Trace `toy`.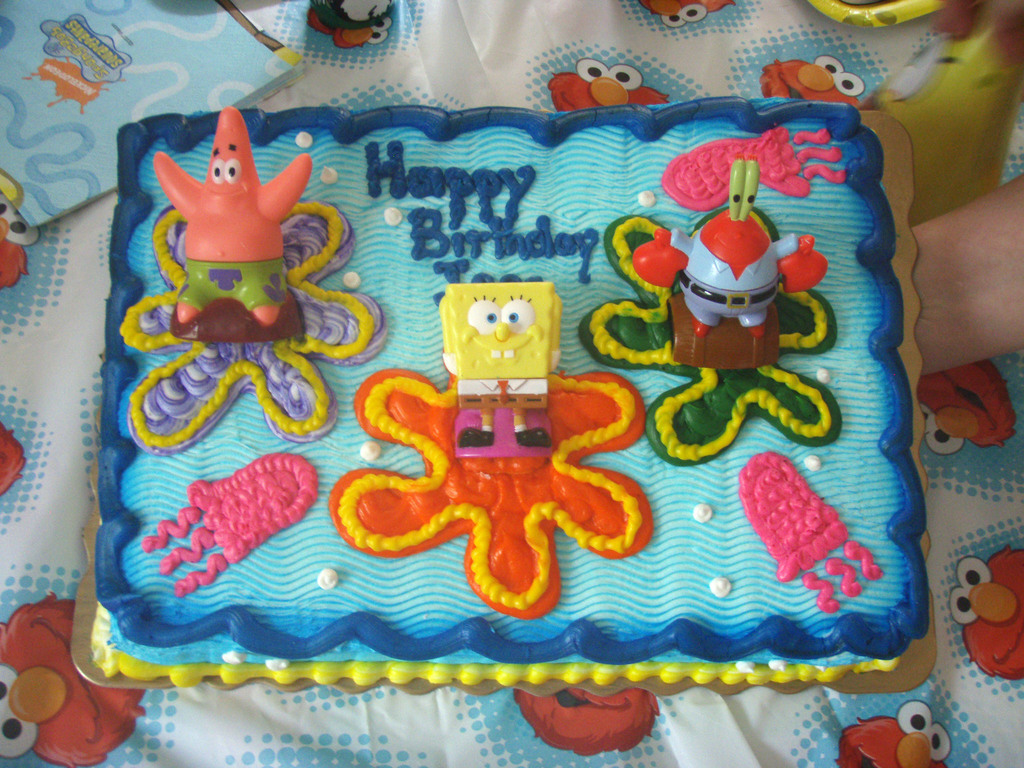
Traced to select_region(0, 422, 23, 497).
